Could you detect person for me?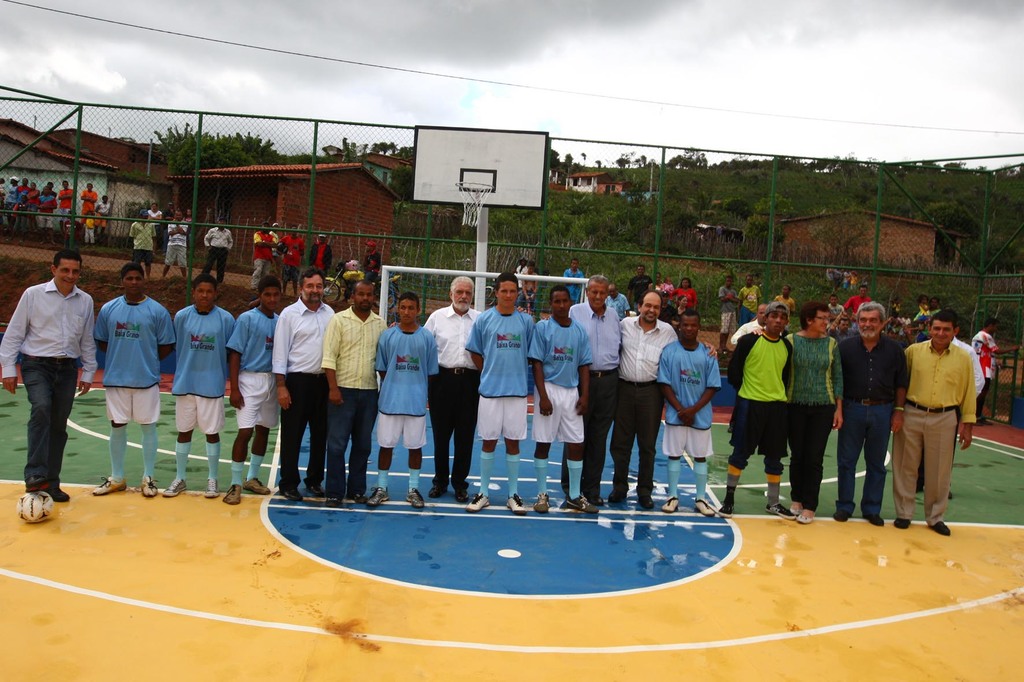
Detection result: 468 266 533 519.
